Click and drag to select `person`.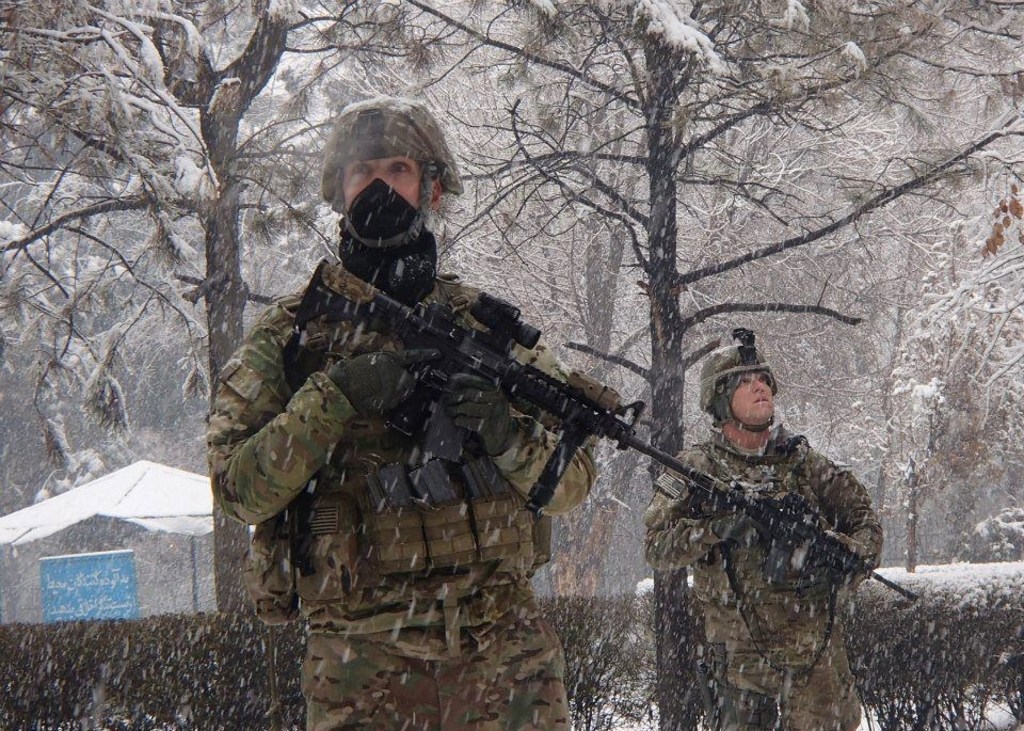
Selection: 207,93,599,730.
